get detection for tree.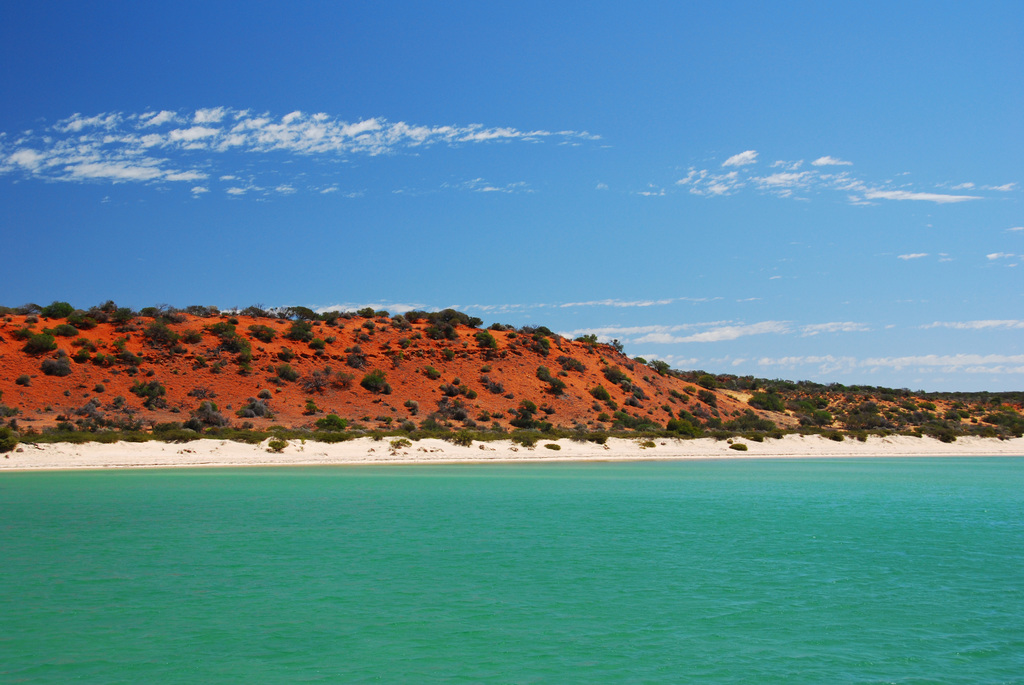
Detection: detection(145, 417, 155, 432).
